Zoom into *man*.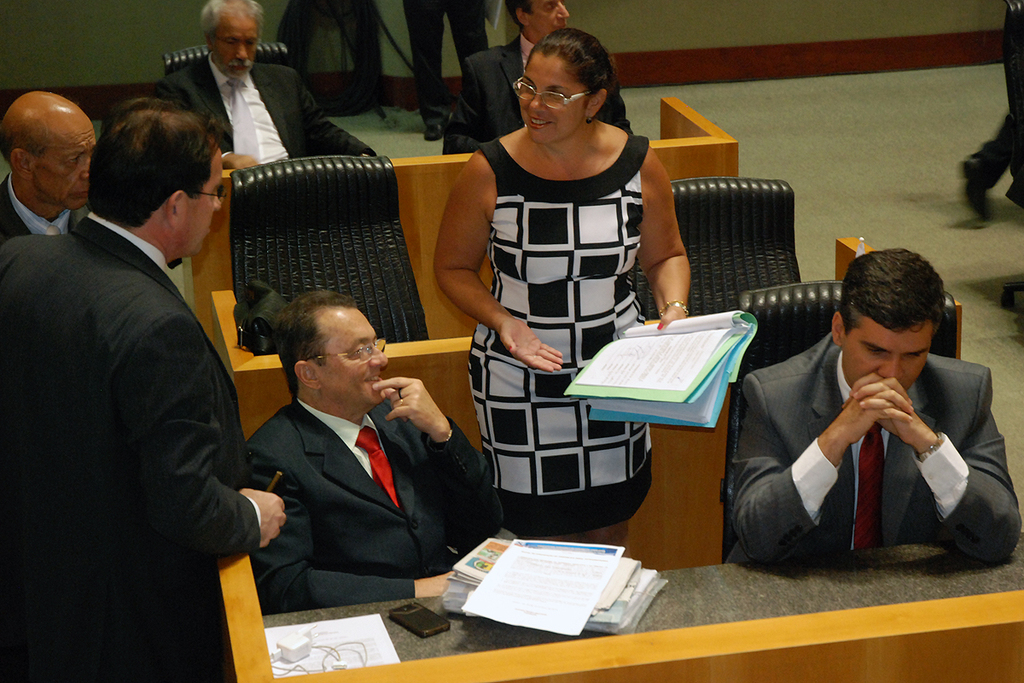
Zoom target: select_region(707, 247, 1023, 575).
